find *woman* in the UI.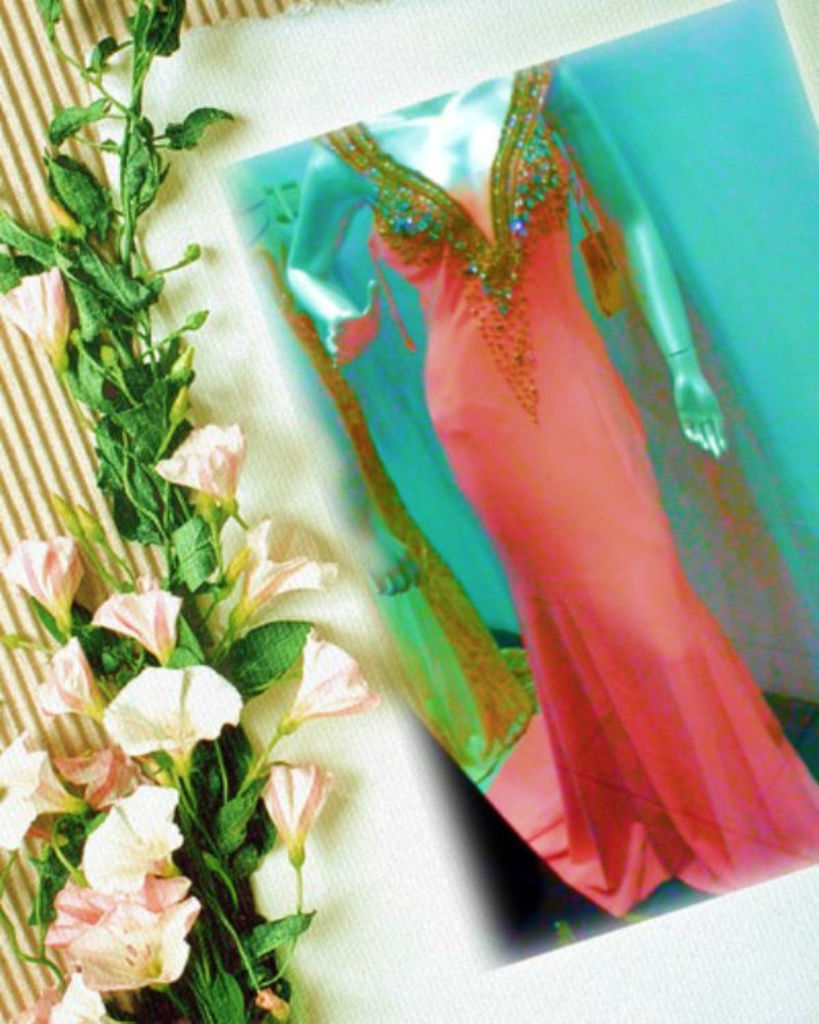
UI element at (284,66,818,902).
